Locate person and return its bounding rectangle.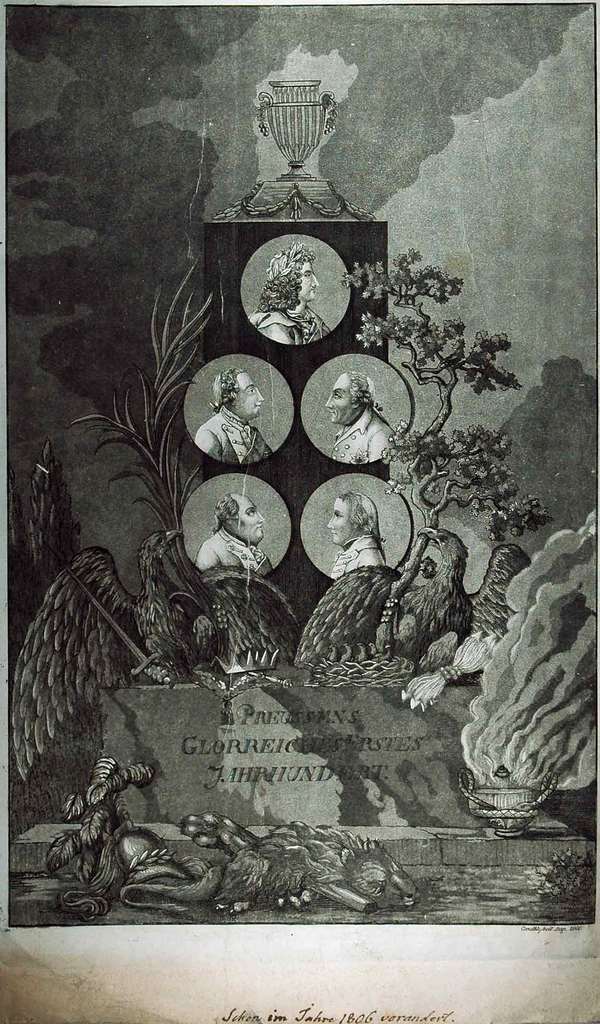
248/241/334/342.
